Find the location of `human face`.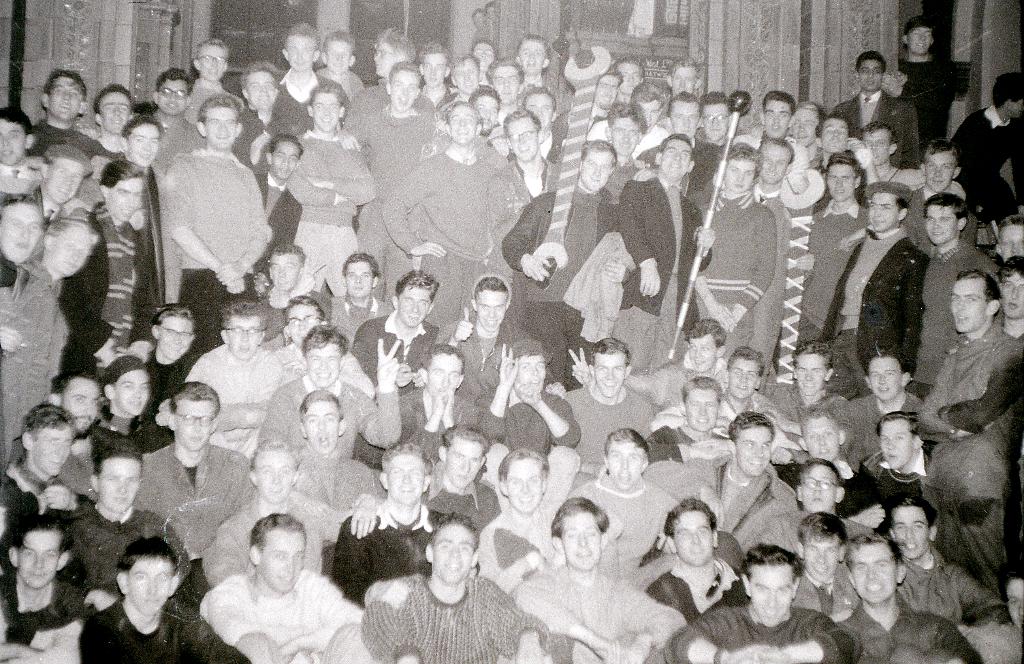
Location: (x1=431, y1=522, x2=474, y2=583).
